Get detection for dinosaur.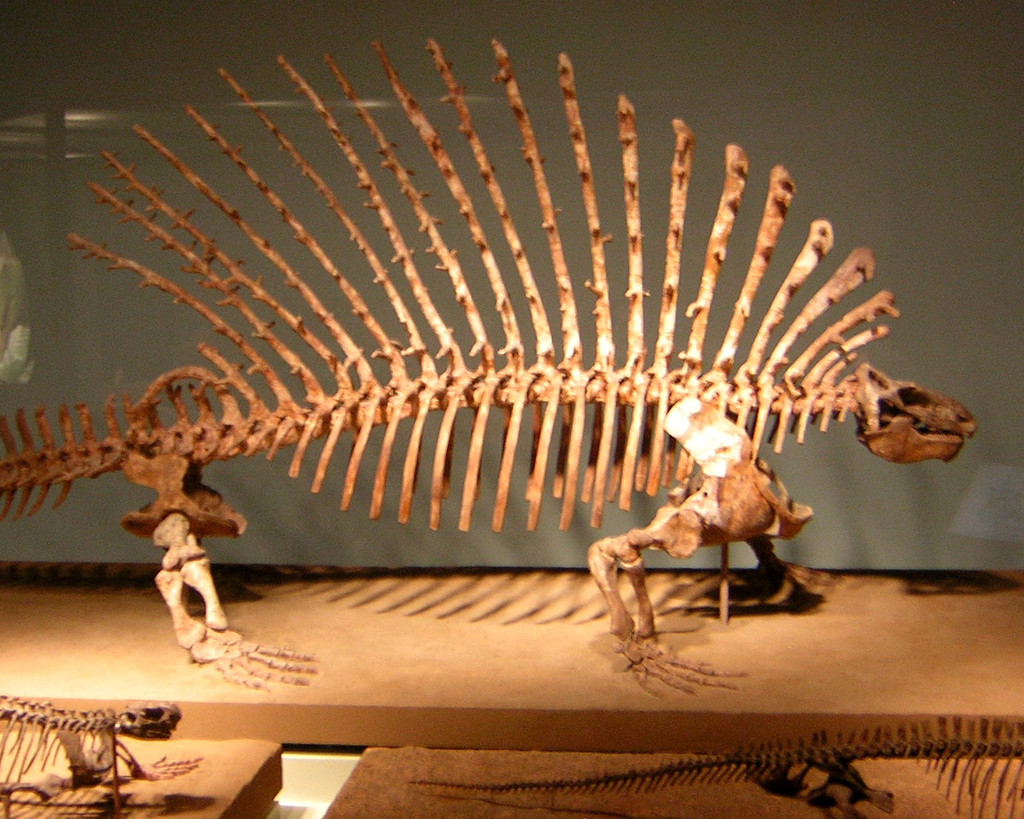
Detection: <region>0, 33, 982, 702</region>.
